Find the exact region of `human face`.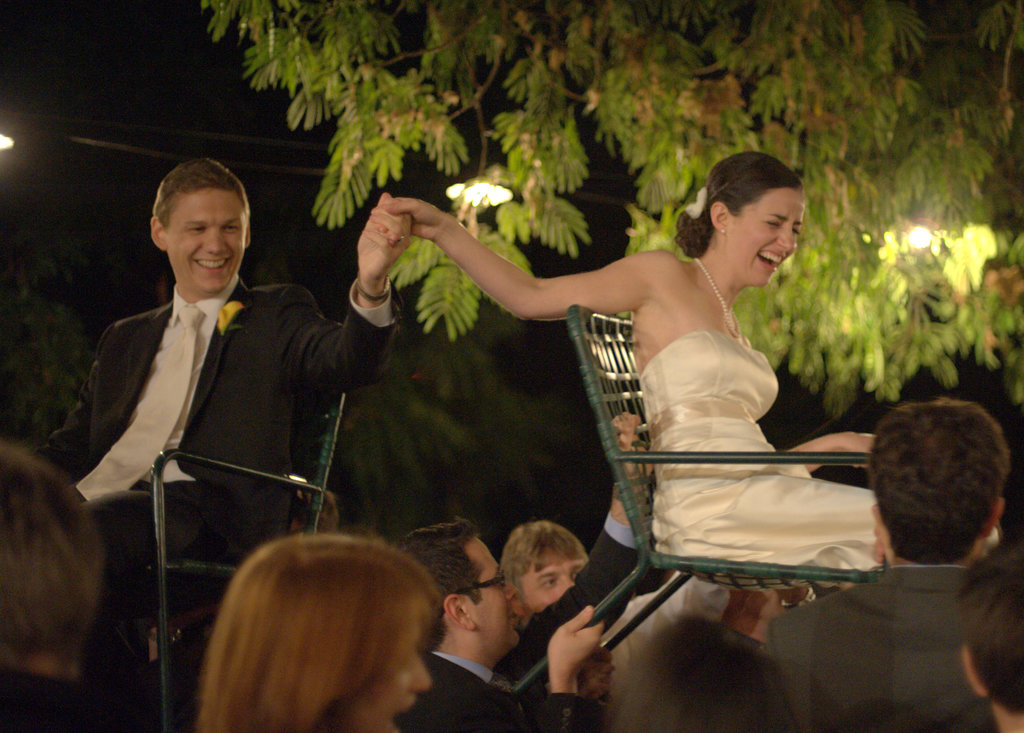
Exact region: (x1=476, y1=538, x2=517, y2=644).
